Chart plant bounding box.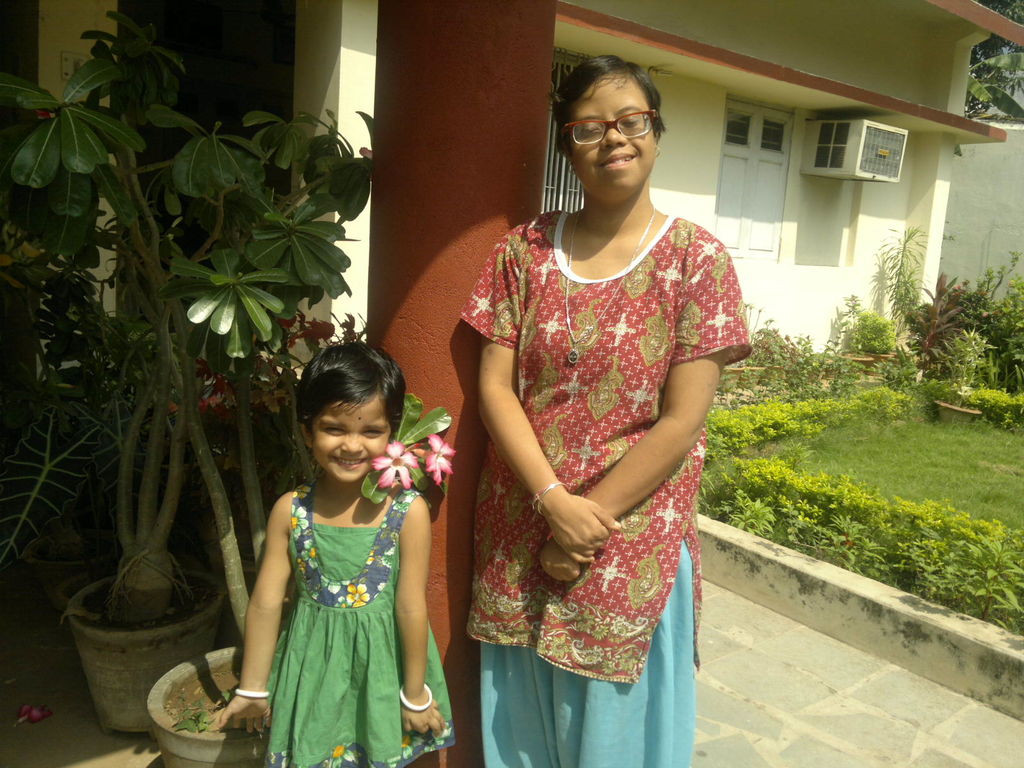
Charted: box=[165, 311, 370, 497].
